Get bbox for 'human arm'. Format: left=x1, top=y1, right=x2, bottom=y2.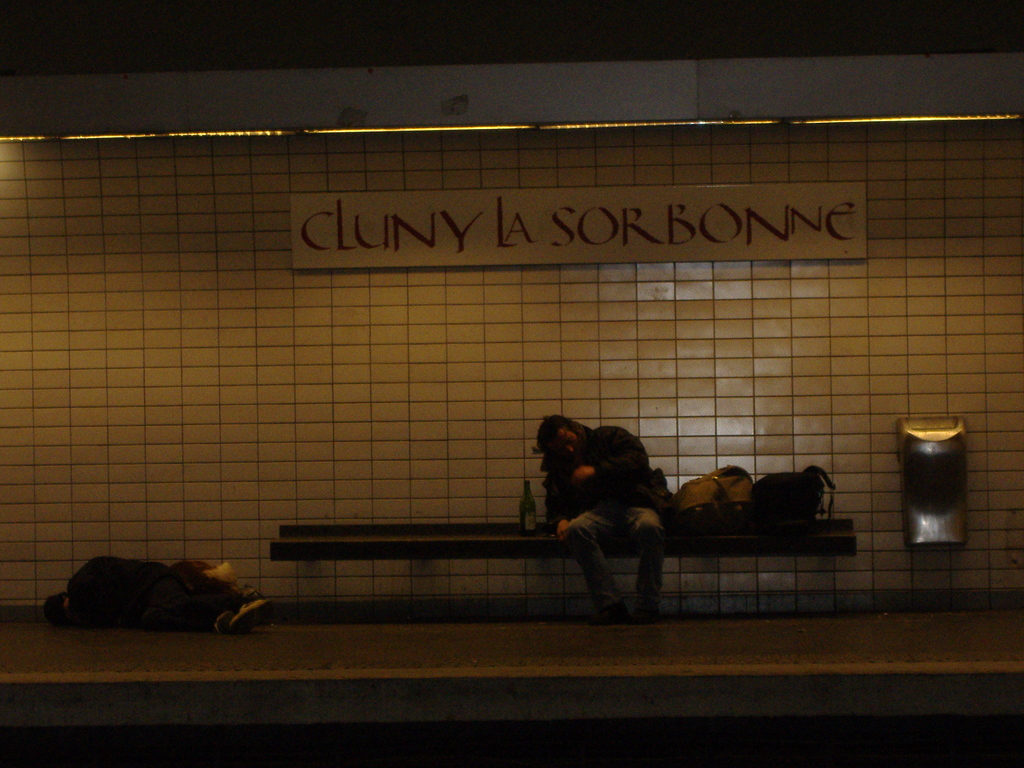
left=548, top=461, right=584, bottom=545.
